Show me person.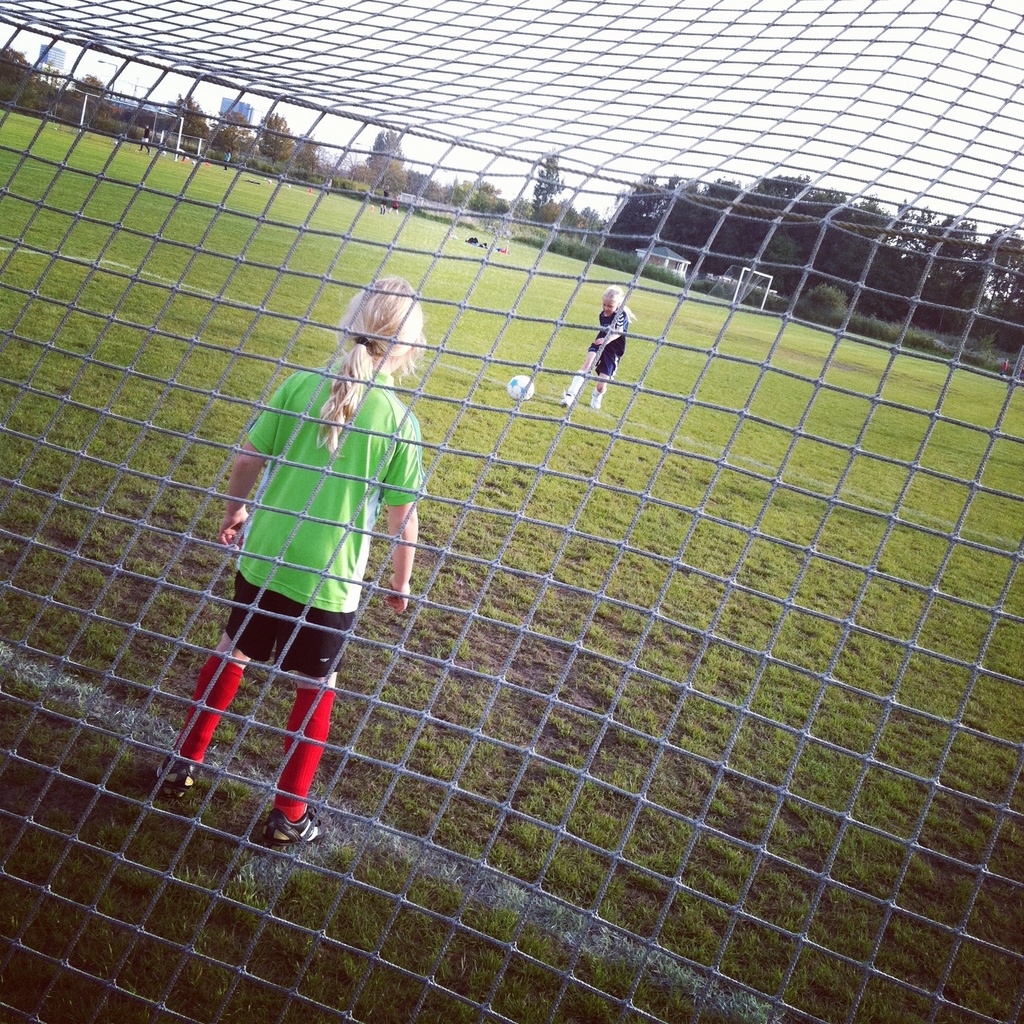
person is here: region(559, 287, 630, 410).
